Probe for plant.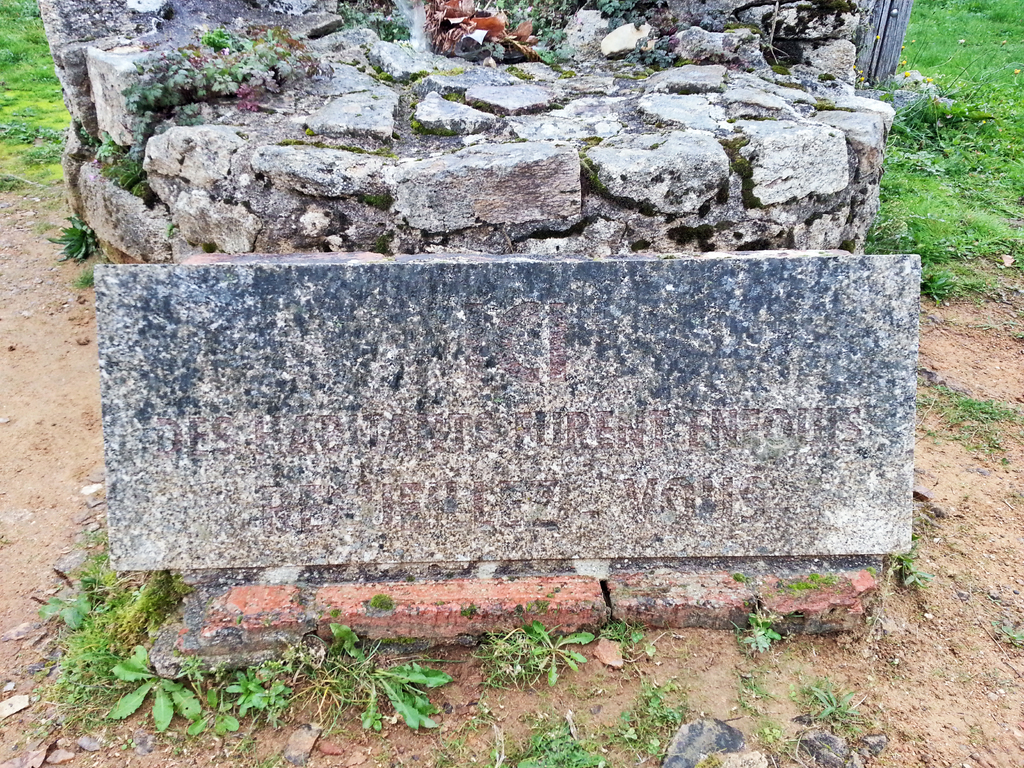
Probe result: {"x1": 332, "y1": 621, "x2": 372, "y2": 661}.
